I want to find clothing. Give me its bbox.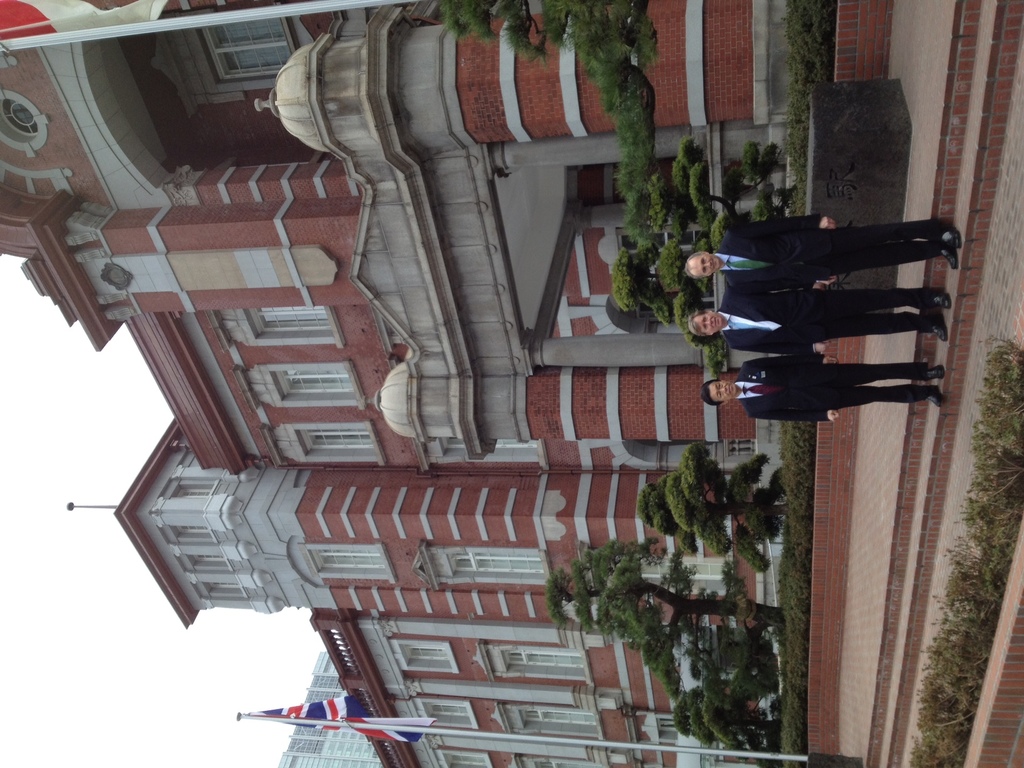
bbox(742, 351, 933, 424).
